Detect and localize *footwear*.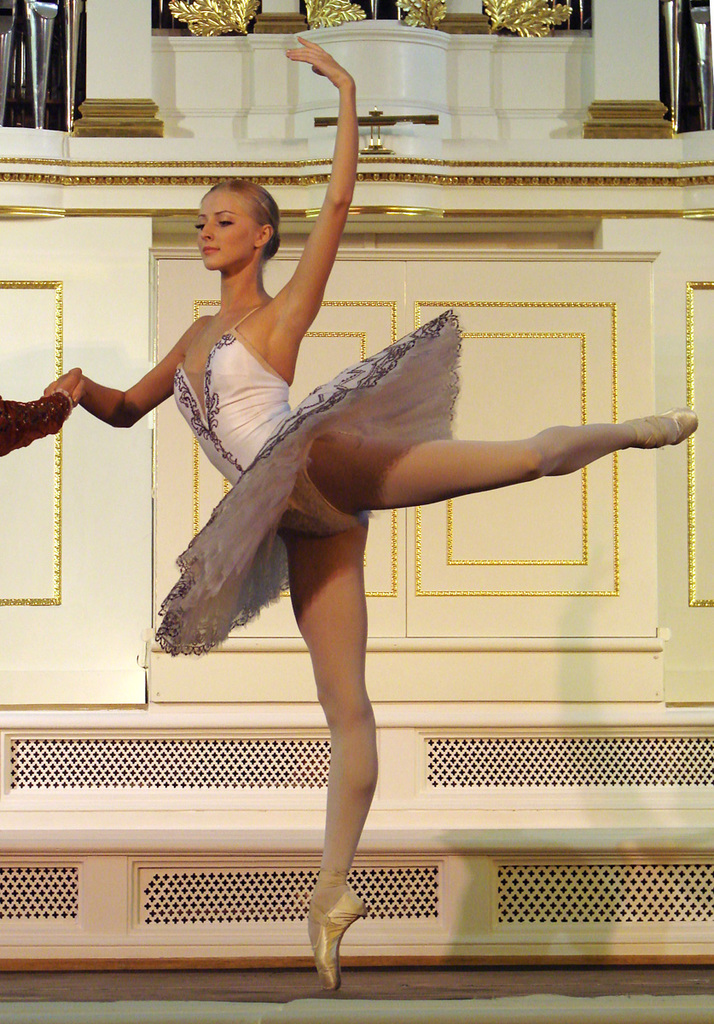
Localized at bbox=(624, 402, 695, 448).
